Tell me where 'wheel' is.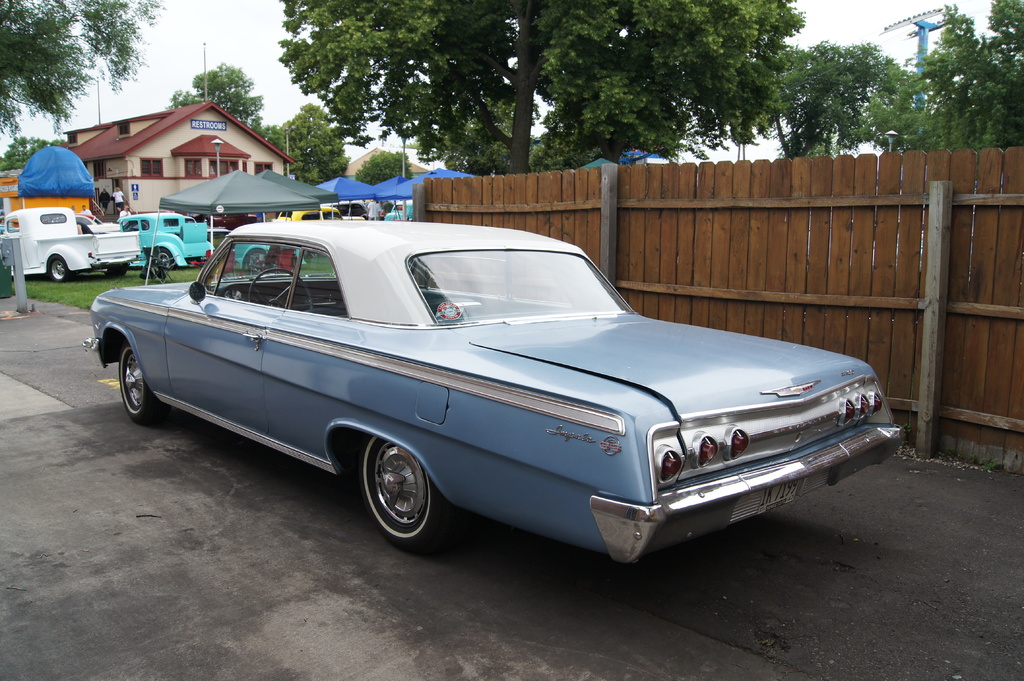
'wheel' is at box(121, 341, 168, 421).
